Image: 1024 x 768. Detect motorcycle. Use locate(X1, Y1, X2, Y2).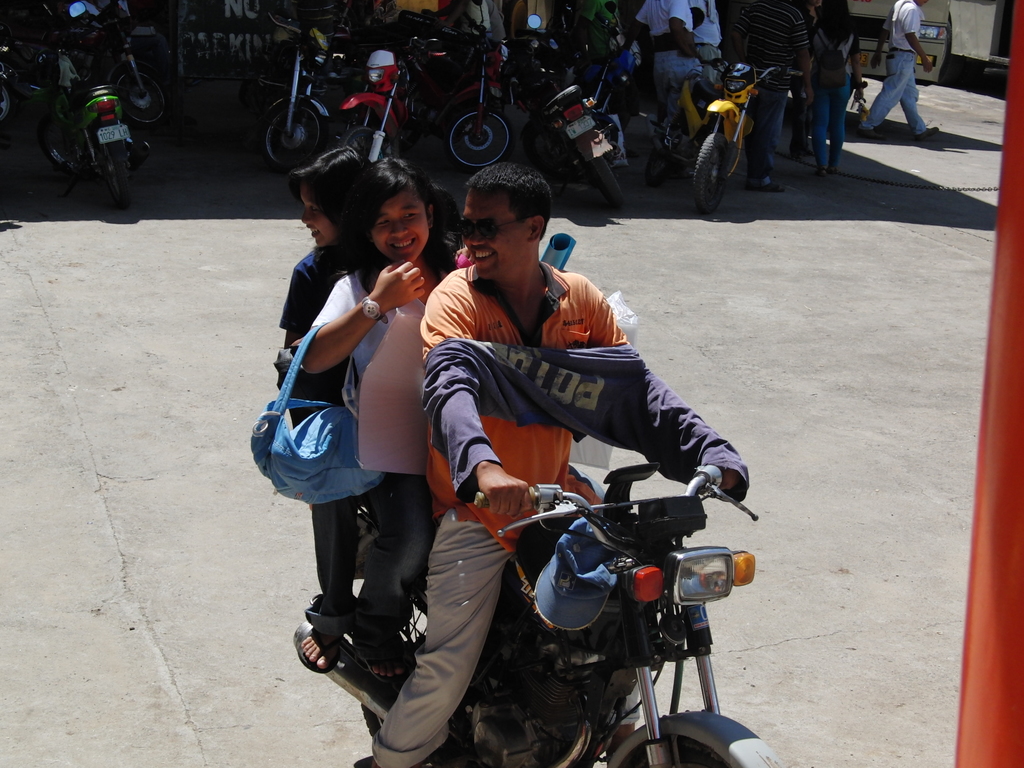
locate(44, 53, 153, 214).
